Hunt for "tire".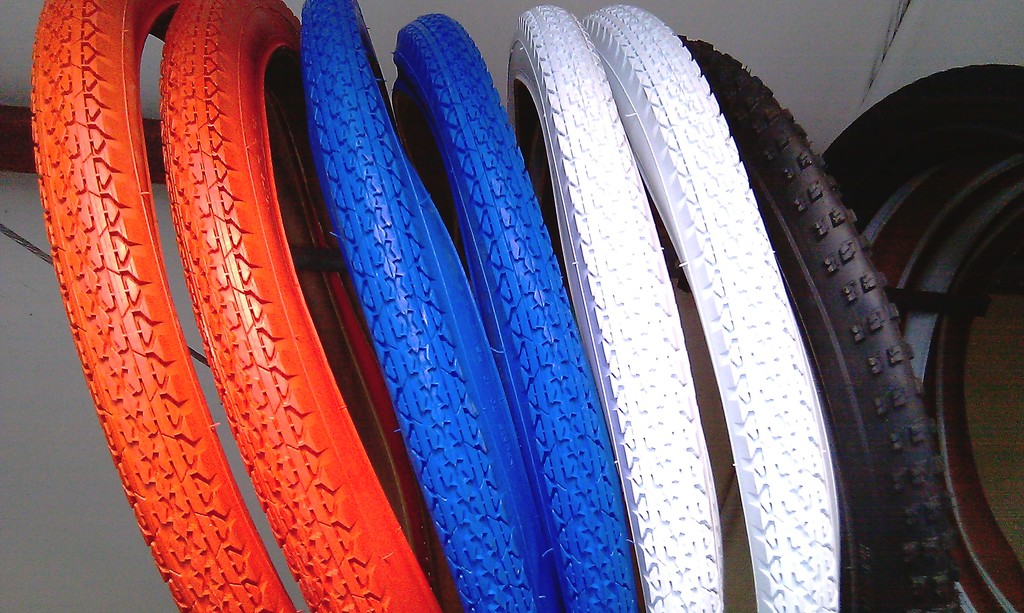
Hunted down at <region>672, 29, 966, 612</region>.
